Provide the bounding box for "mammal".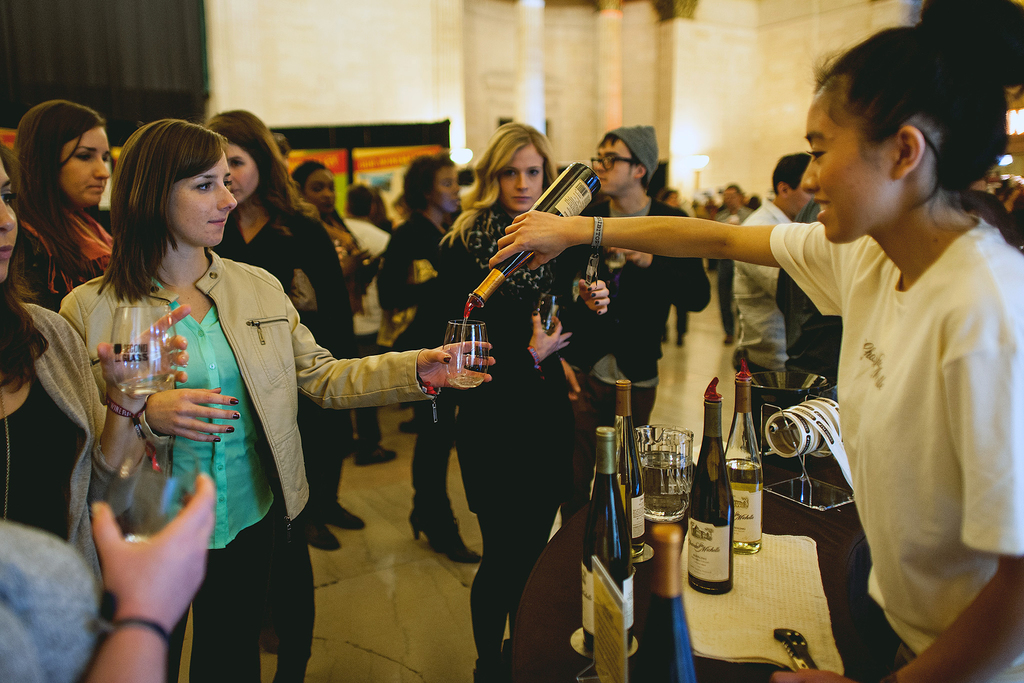
658,186,688,347.
